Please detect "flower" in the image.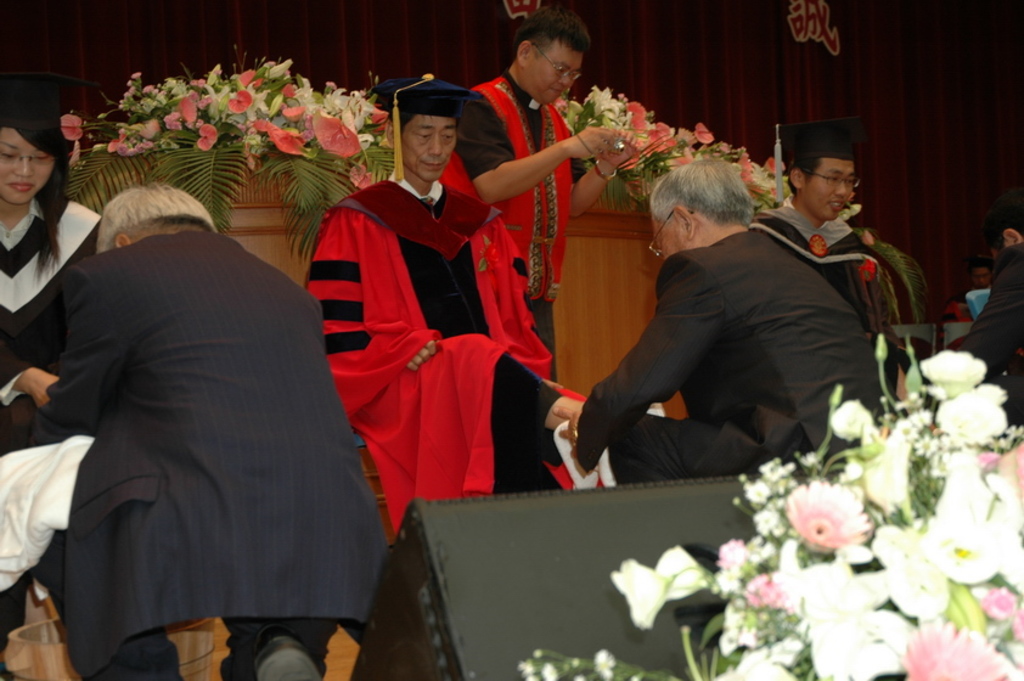
[x1=783, y1=474, x2=879, y2=563].
